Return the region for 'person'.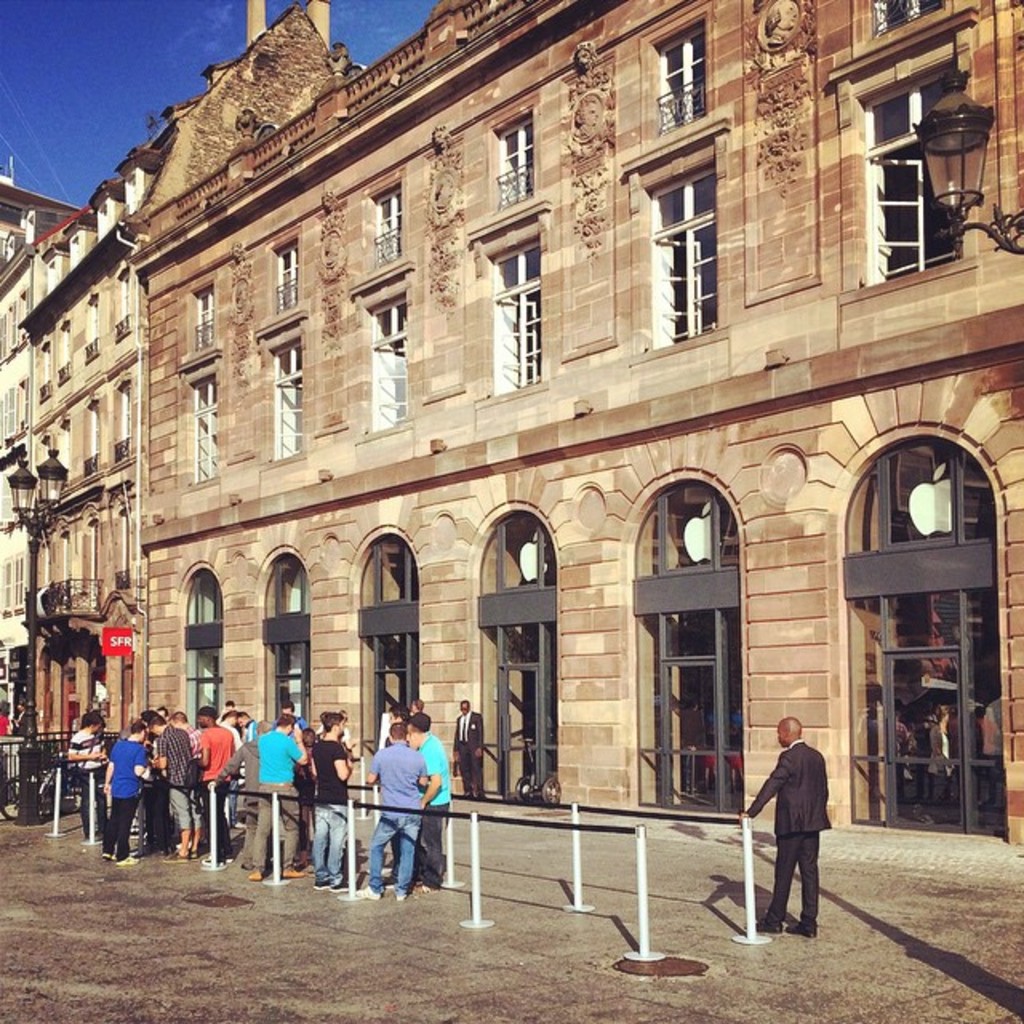
rect(411, 712, 454, 885).
